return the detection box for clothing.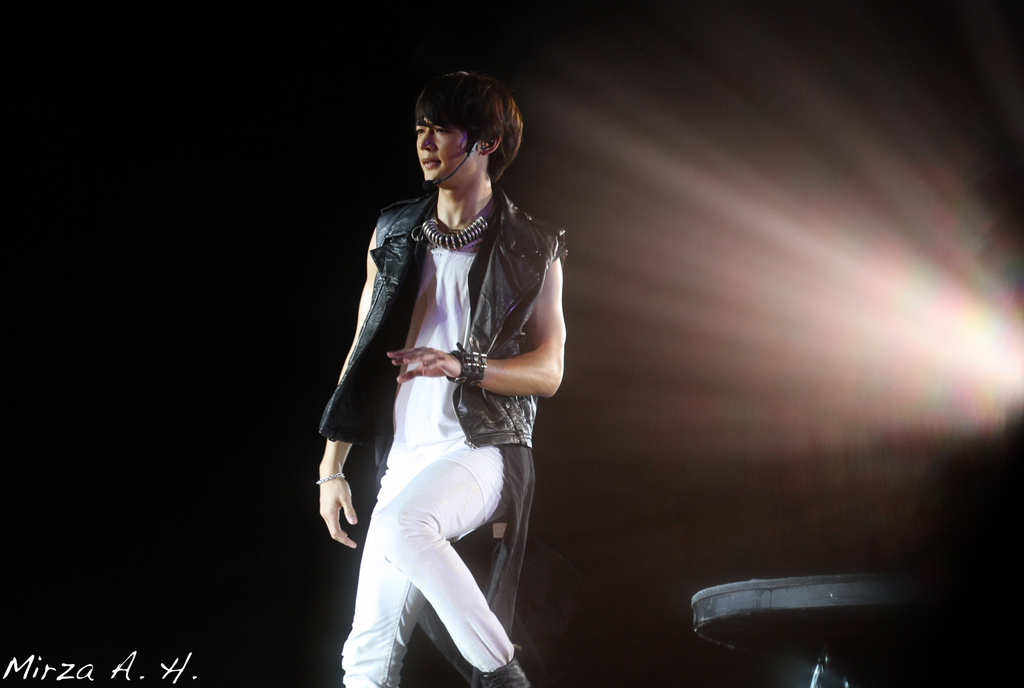
box=[318, 188, 566, 687].
